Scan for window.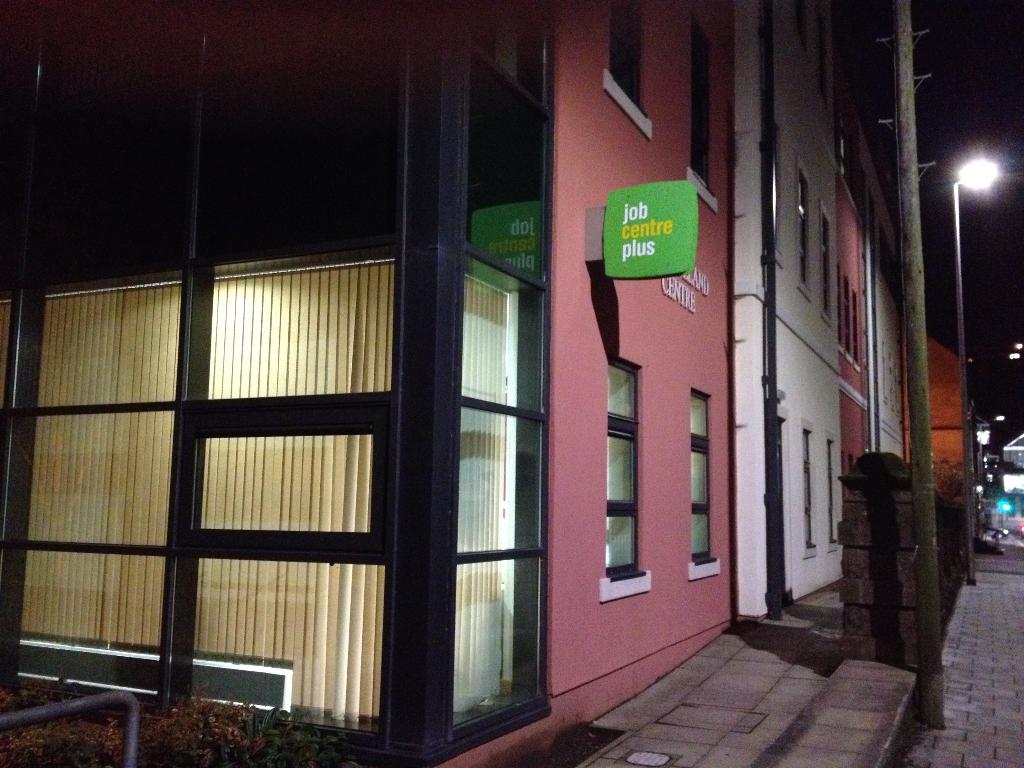
Scan result: BBox(690, 16, 719, 209).
